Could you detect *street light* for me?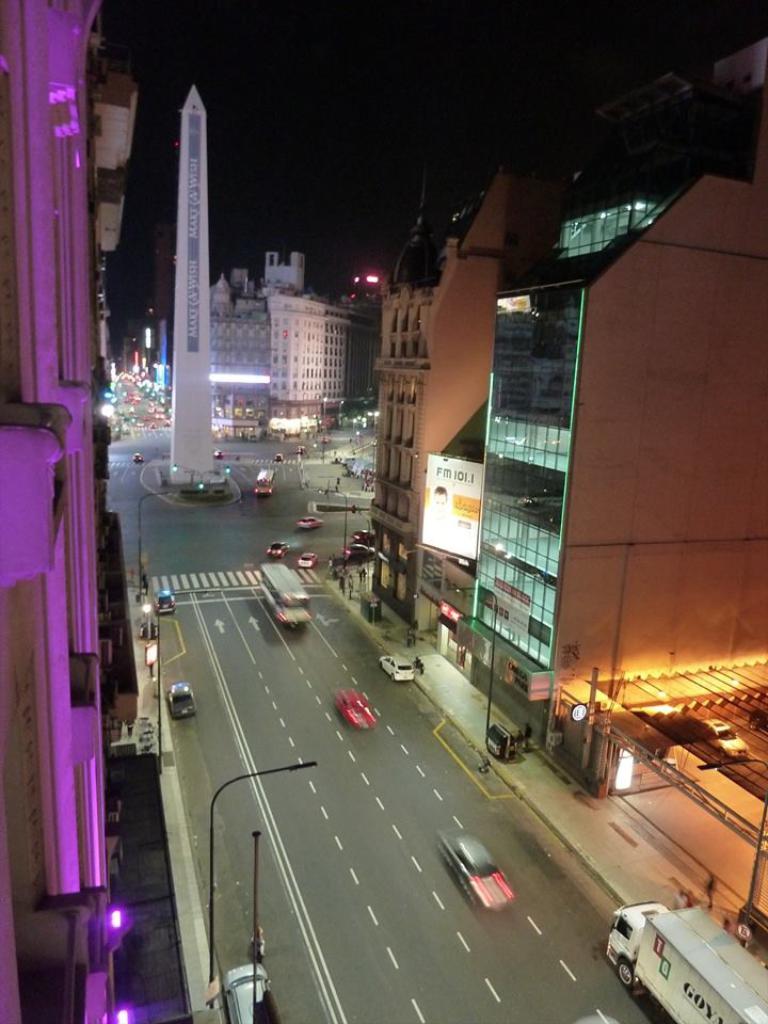
Detection result: x1=694, y1=761, x2=767, y2=944.
